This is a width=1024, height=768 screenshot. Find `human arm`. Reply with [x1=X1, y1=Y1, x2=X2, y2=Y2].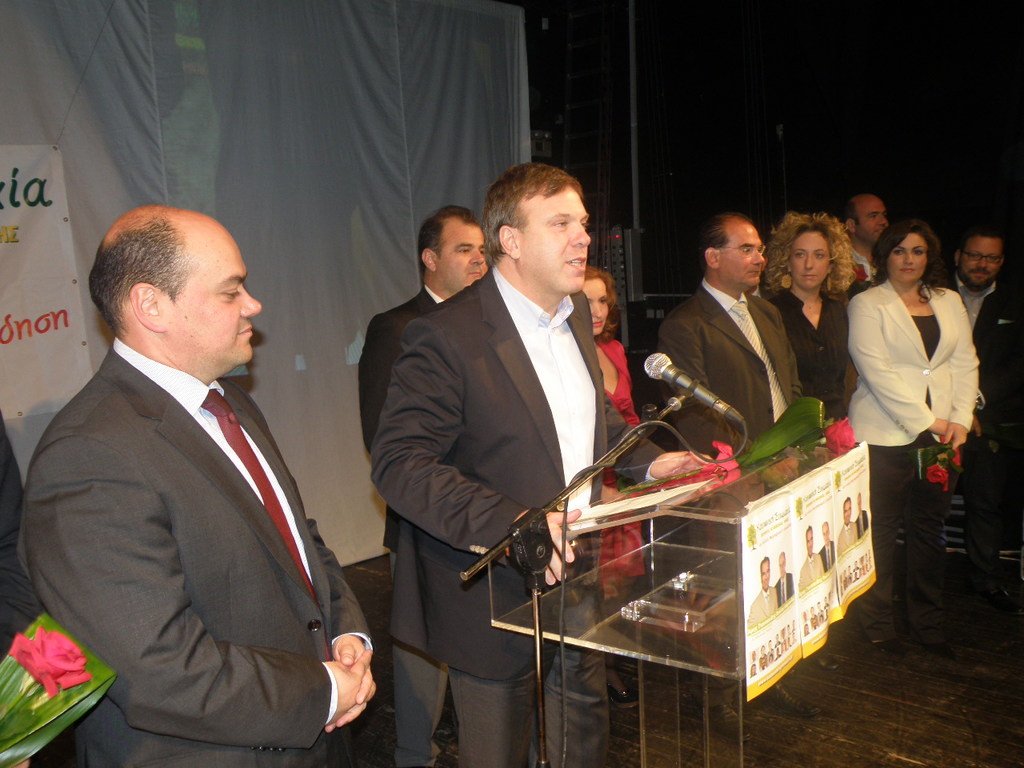
[x1=651, y1=319, x2=759, y2=454].
